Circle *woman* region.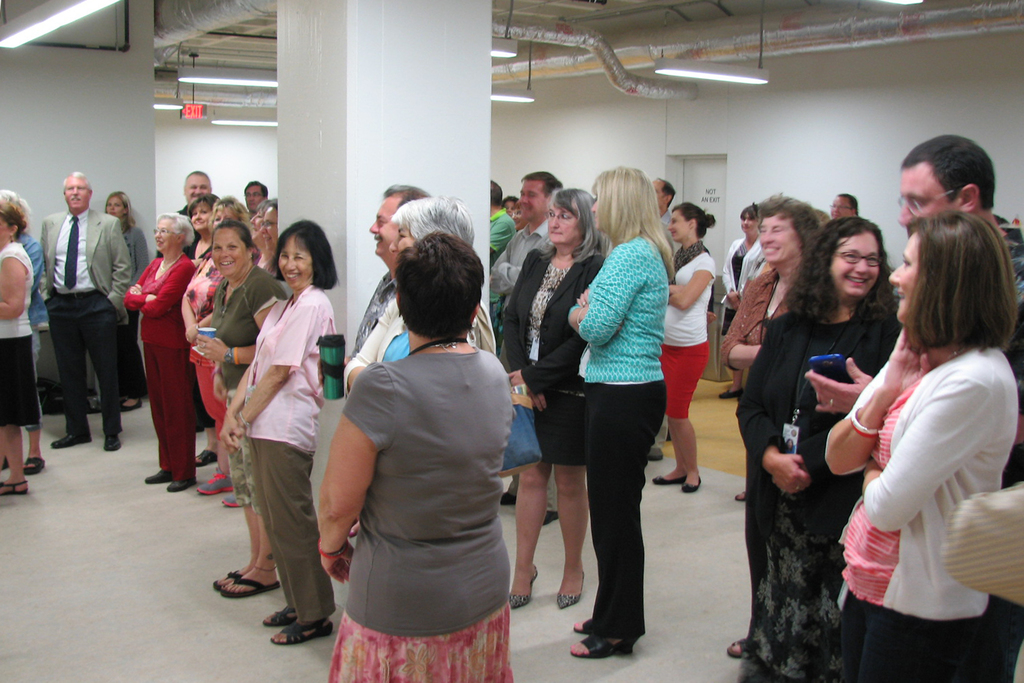
Region: 117, 211, 200, 493.
